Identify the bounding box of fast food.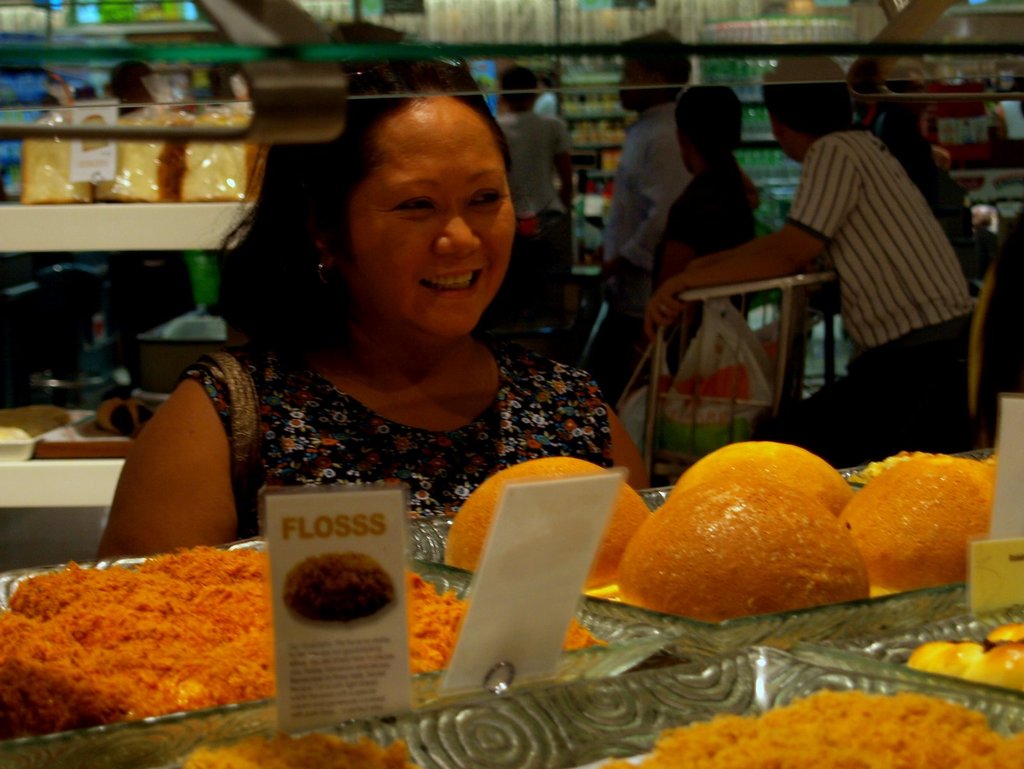
667:441:870:527.
